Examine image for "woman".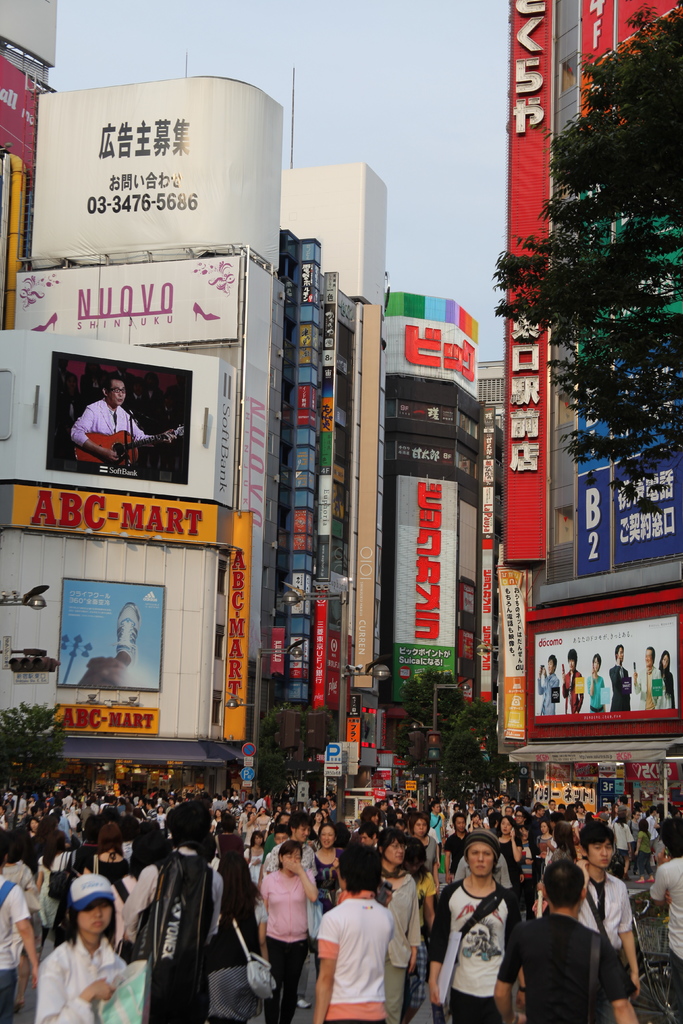
Examination result: (309, 822, 347, 915).
